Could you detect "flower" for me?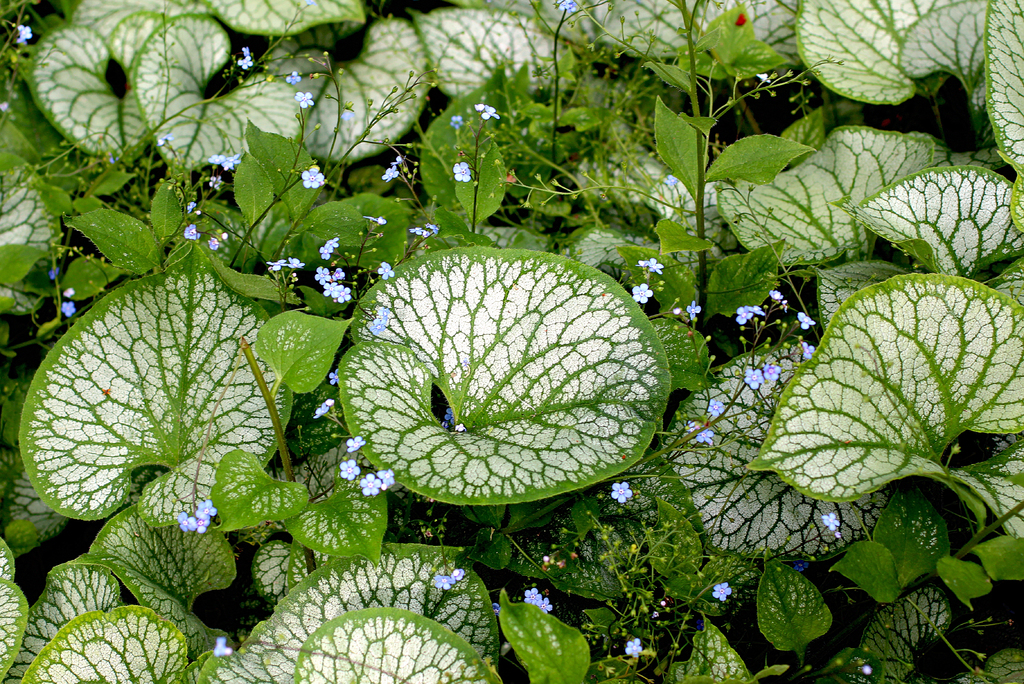
Detection result: Rect(347, 437, 364, 452).
